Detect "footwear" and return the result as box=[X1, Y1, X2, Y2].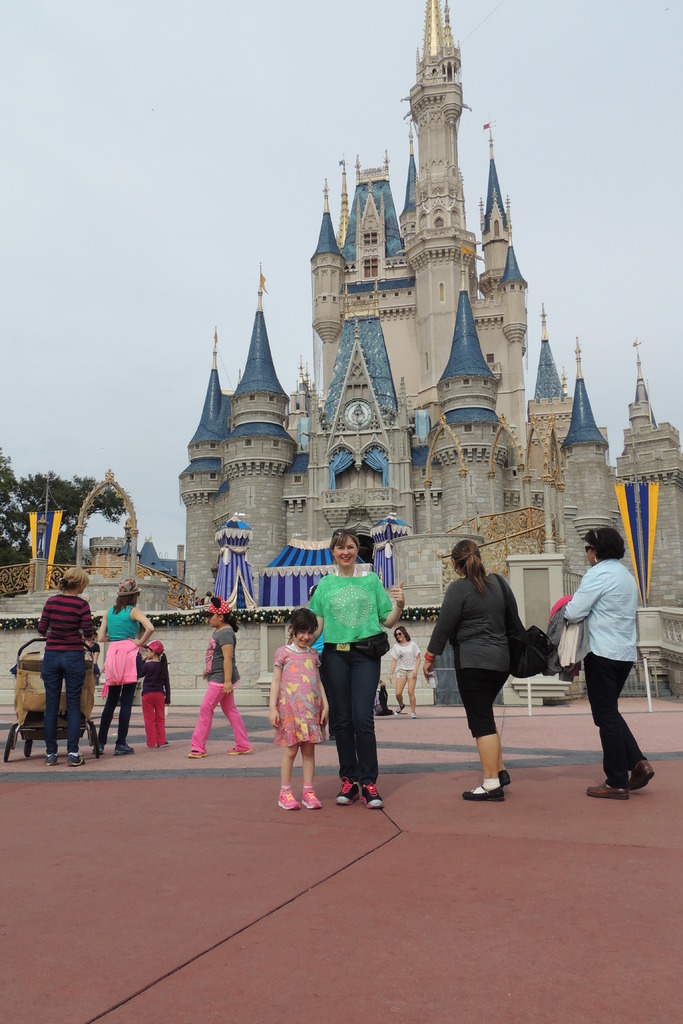
box=[408, 713, 415, 714].
